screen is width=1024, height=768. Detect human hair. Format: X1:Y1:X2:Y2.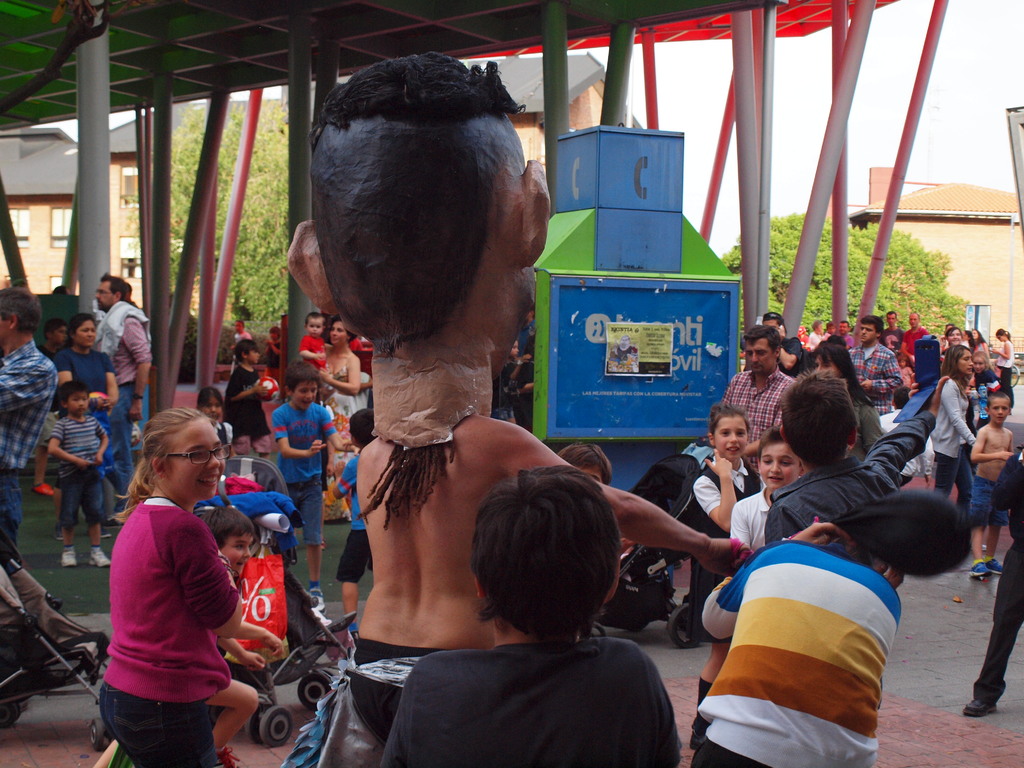
108:406:211:523.
